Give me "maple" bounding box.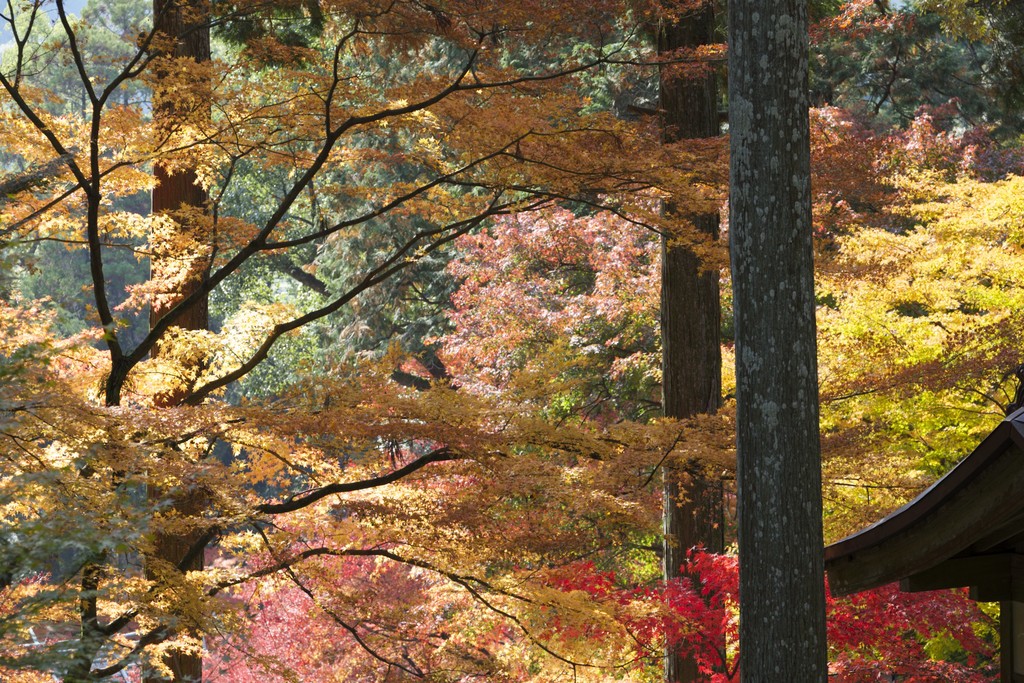
[left=483, top=531, right=1016, bottom=682].
